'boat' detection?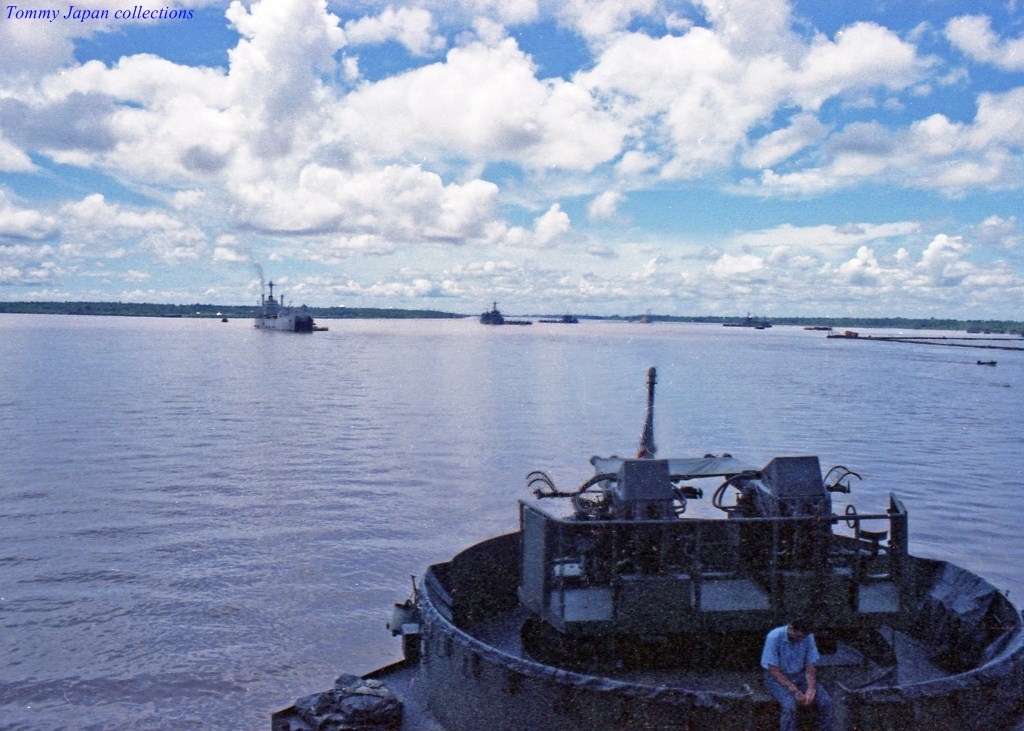
(316, 362, 1018, 697)
